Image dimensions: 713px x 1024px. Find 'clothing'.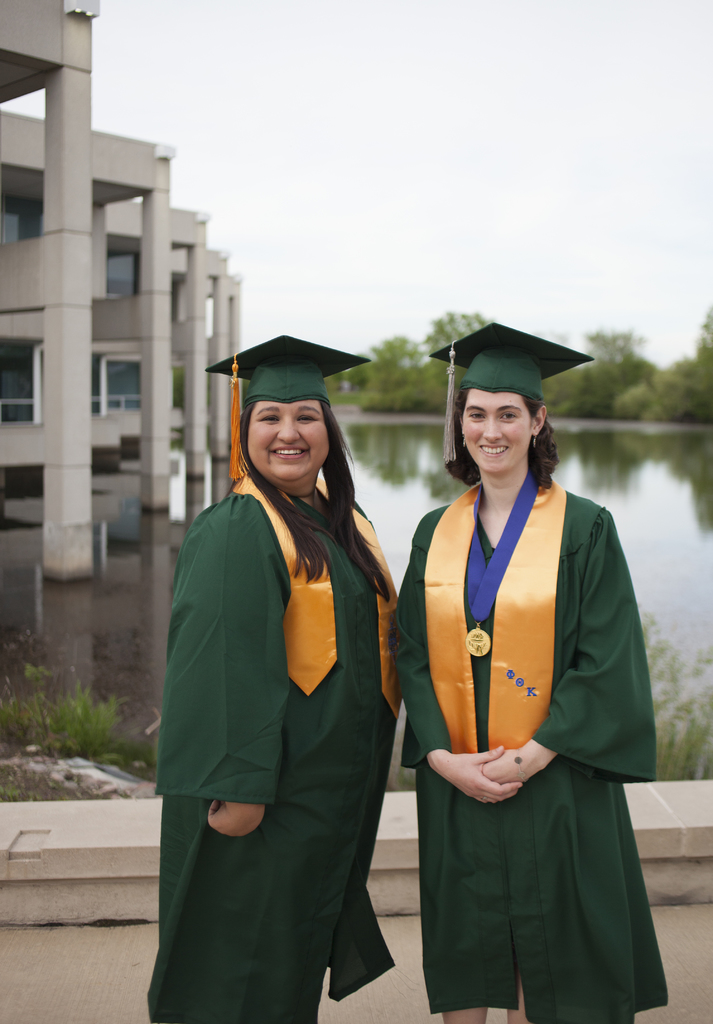
rect(146, 472, 408, 1023).
